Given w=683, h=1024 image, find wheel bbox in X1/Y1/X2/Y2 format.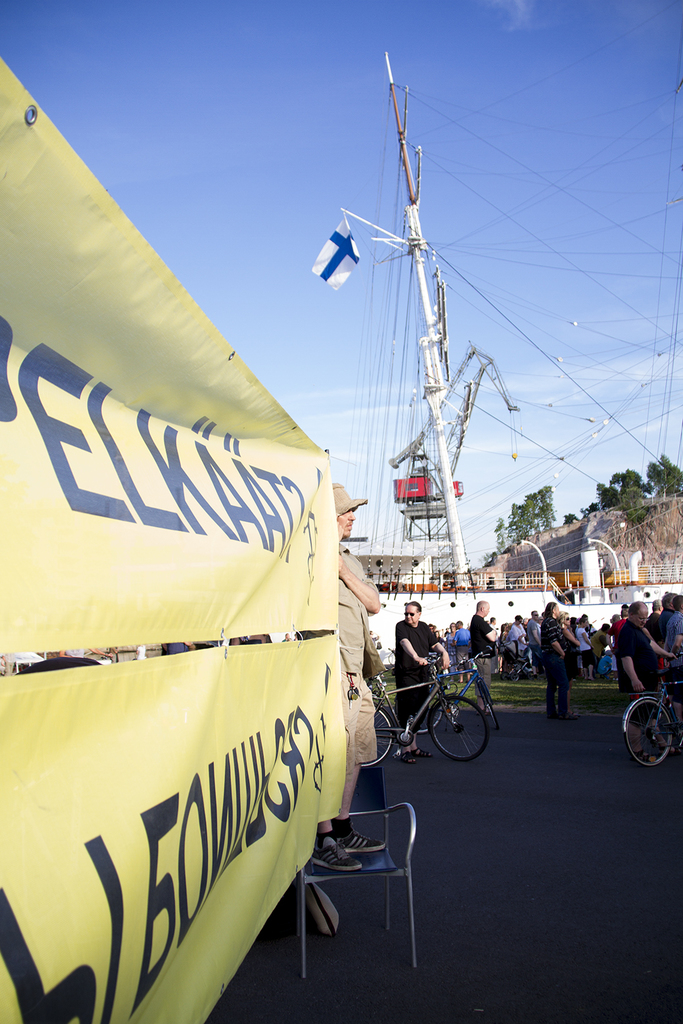
431/697/497/768.
